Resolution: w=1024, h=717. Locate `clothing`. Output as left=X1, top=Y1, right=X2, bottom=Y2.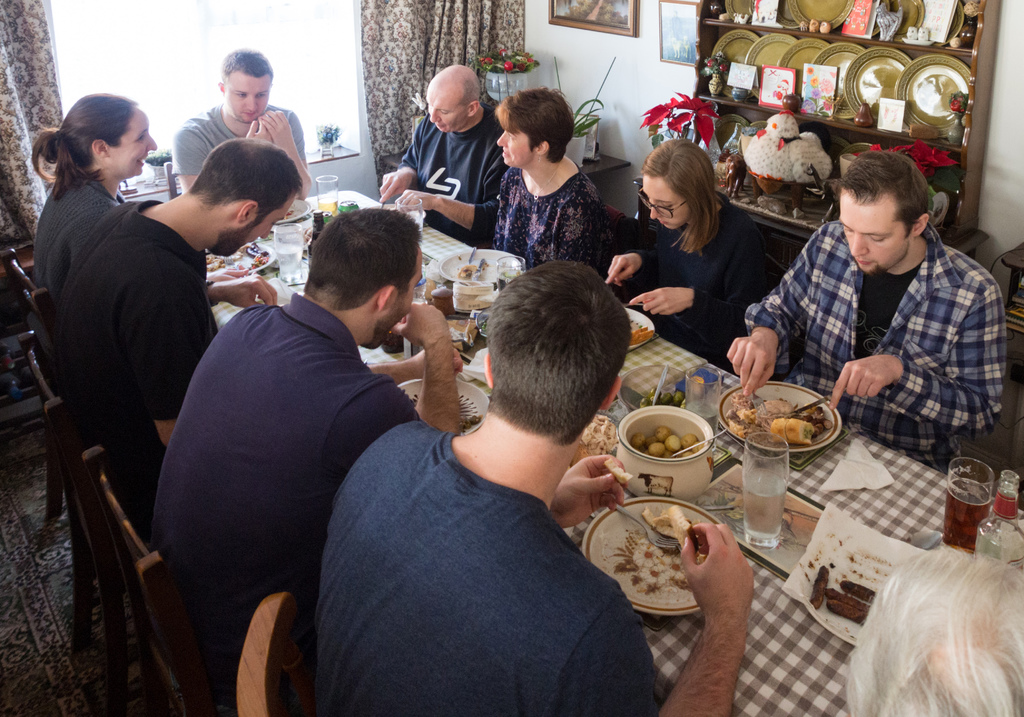
left=498, top=160, right=614, bottom=271.
